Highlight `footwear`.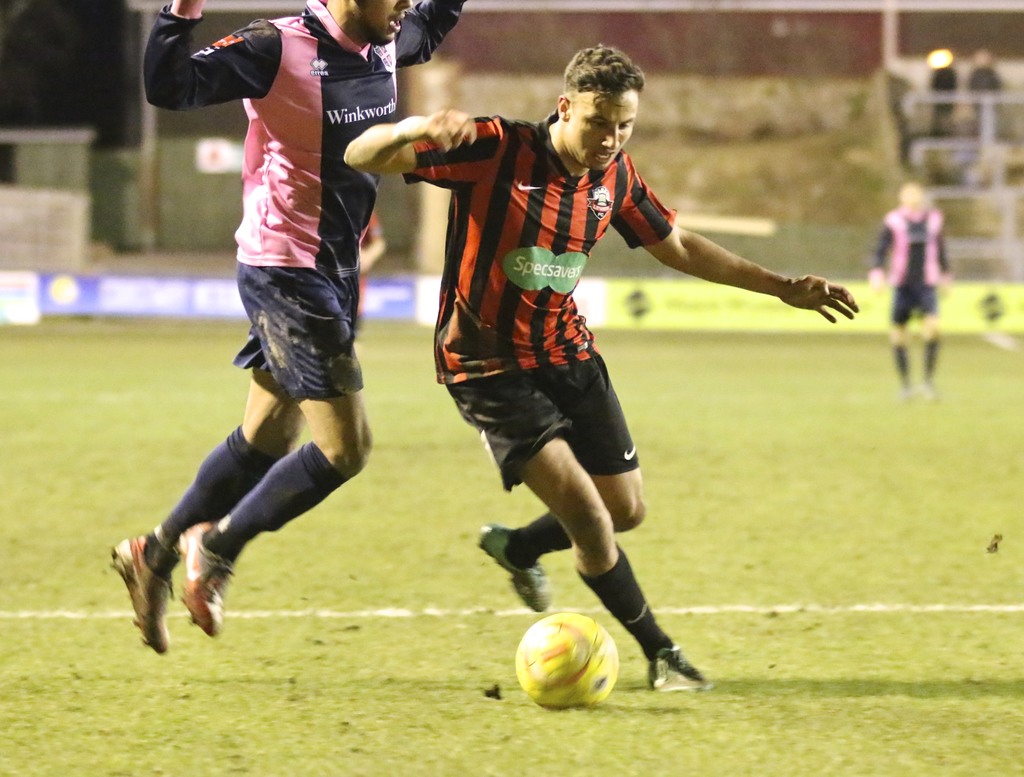
Highlighted region: [171, 521, 236, 637].
